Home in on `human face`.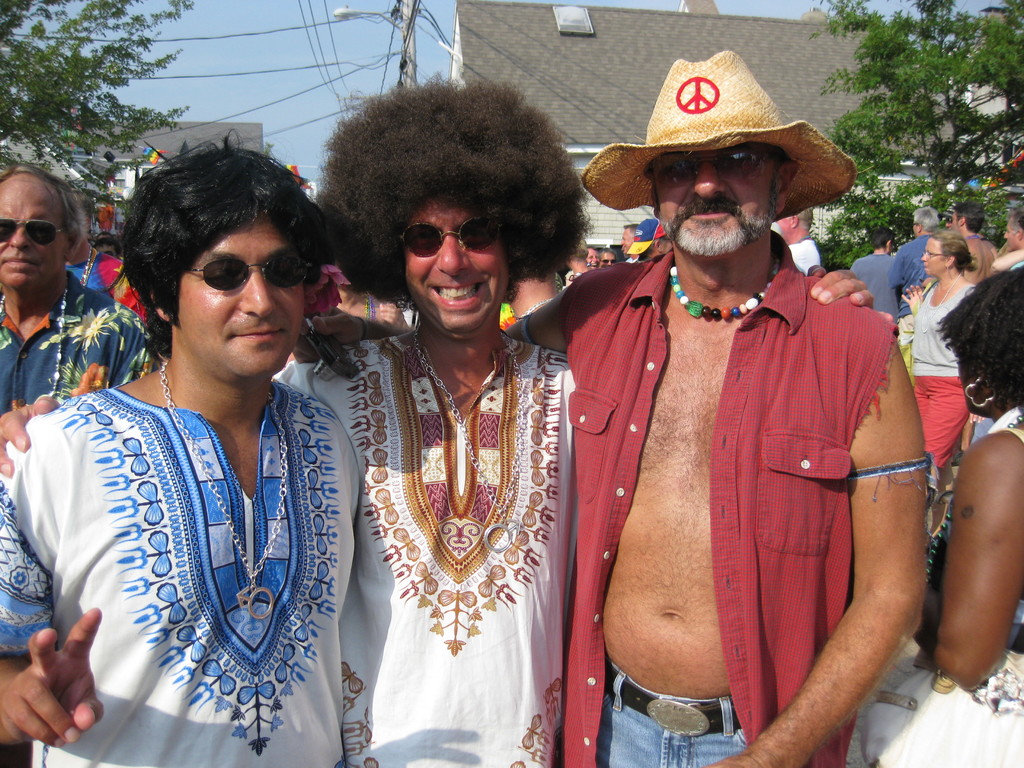
Homed in at [97, 242, 118, 260].
